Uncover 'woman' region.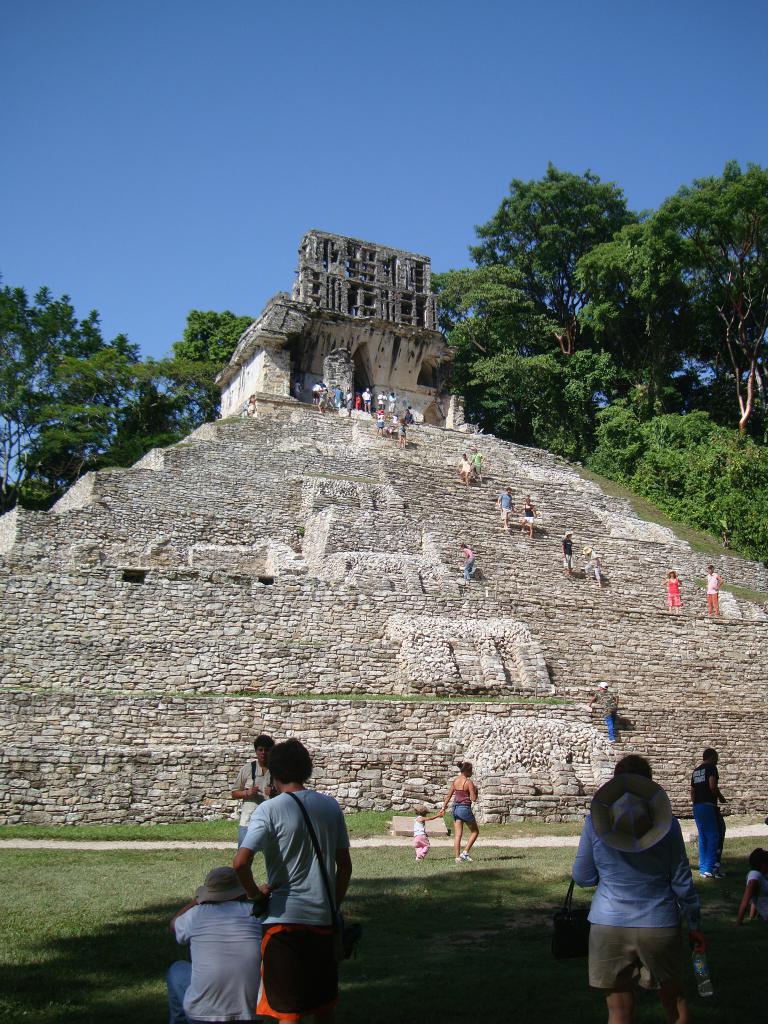
Uncovered: BBox(660, 571, 681, 613).
